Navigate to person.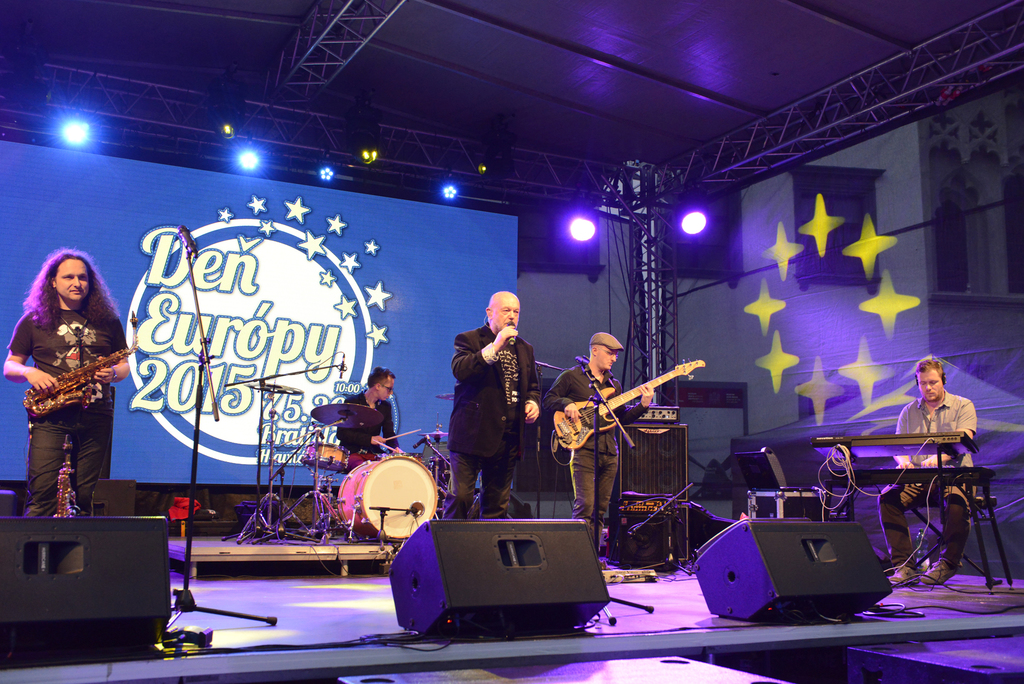
Navigation target: [875, 357, 977, 590].
